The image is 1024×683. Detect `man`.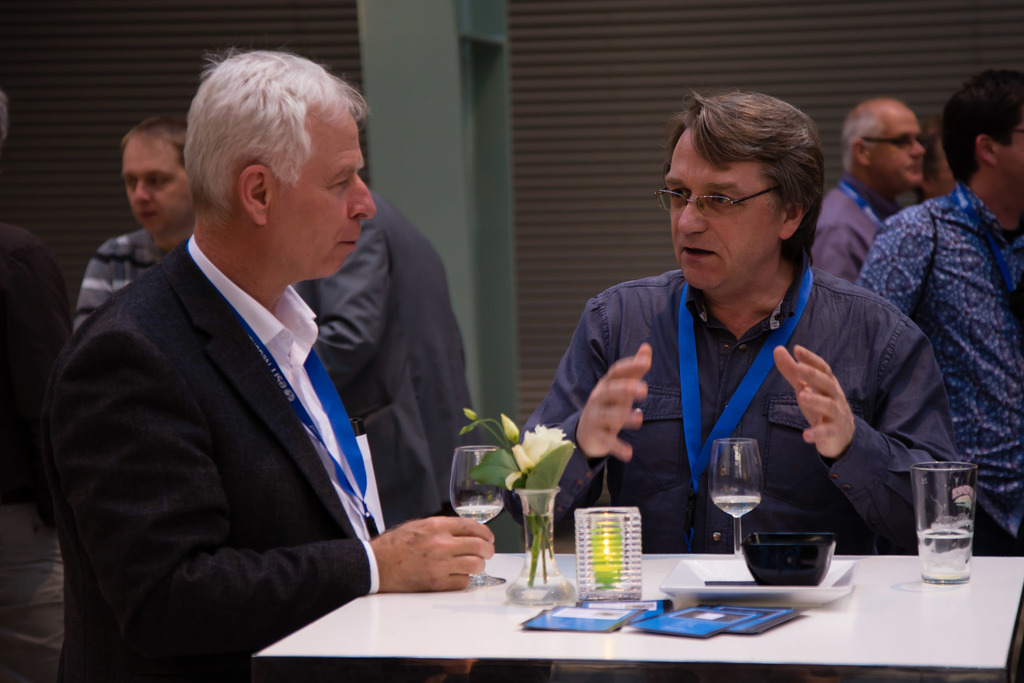
Detection: (297, 198, 474, 528).
